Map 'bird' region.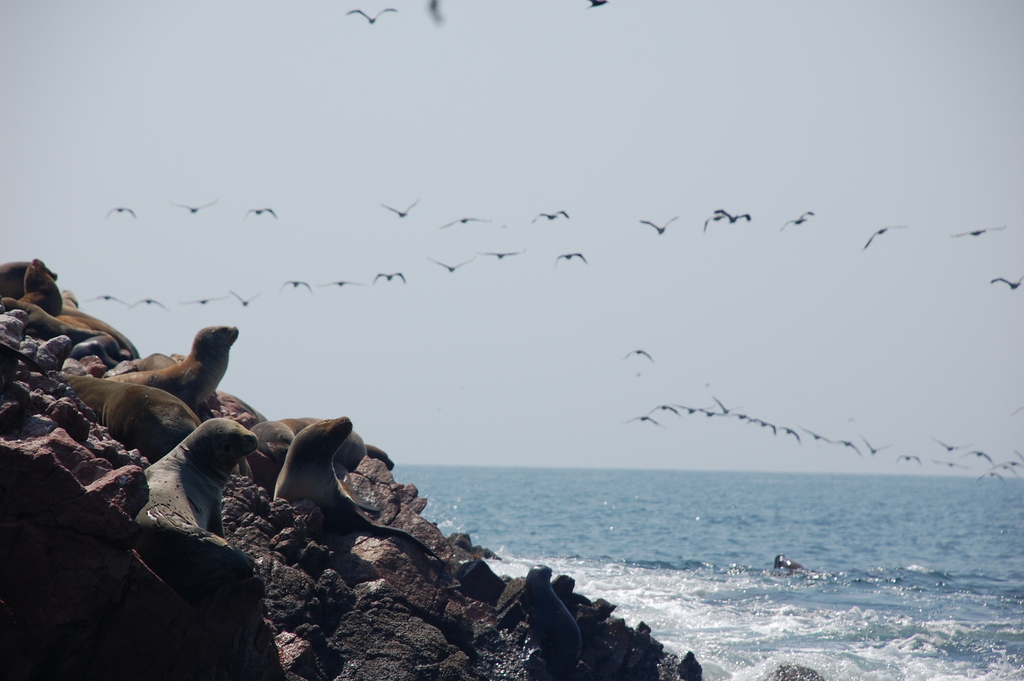
Mapped to locate(425, 256, 476, 280).
